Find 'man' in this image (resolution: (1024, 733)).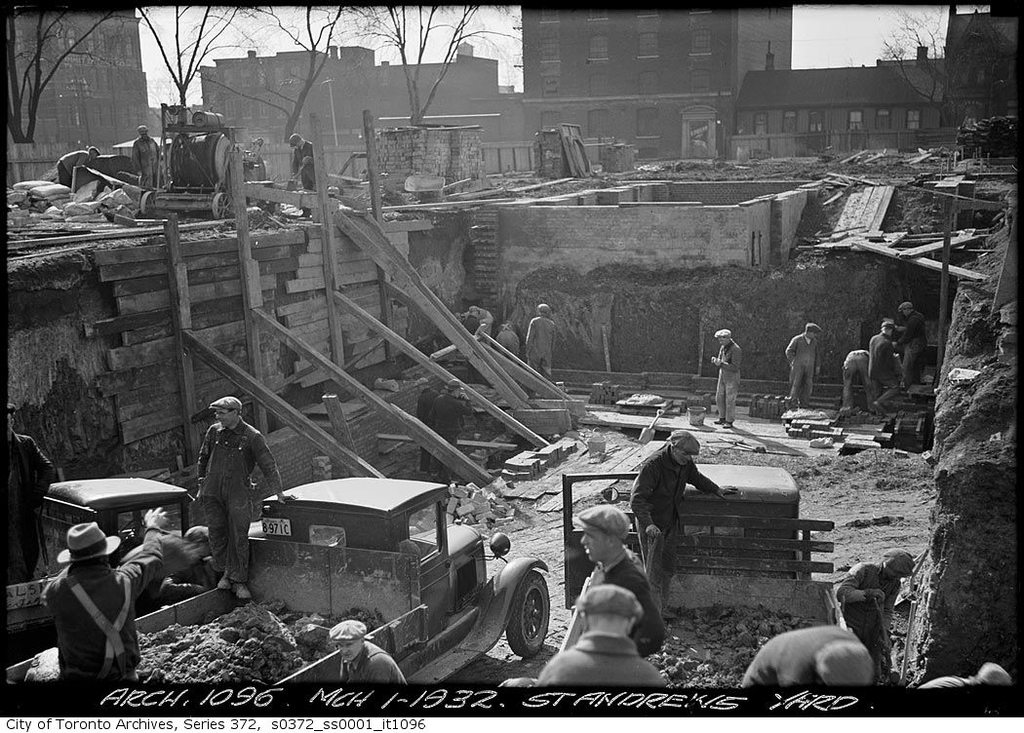
crop(571, 506, 666, 661).
